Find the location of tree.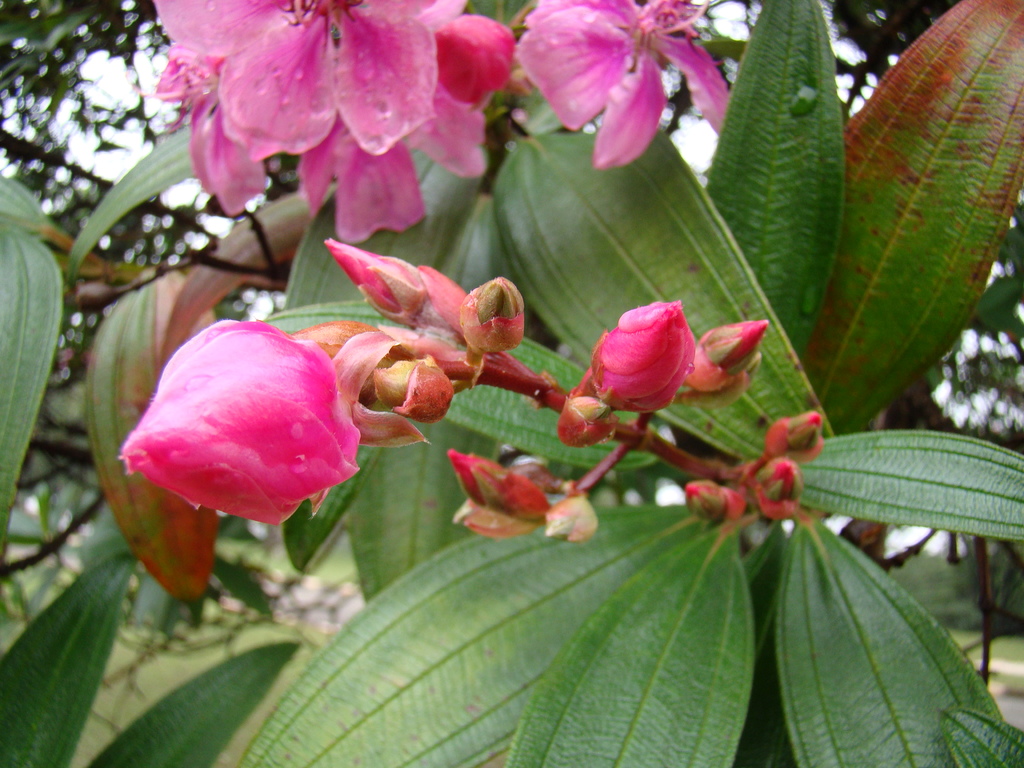
Location: (left=0, top=0, right=1023, bottom=767).
